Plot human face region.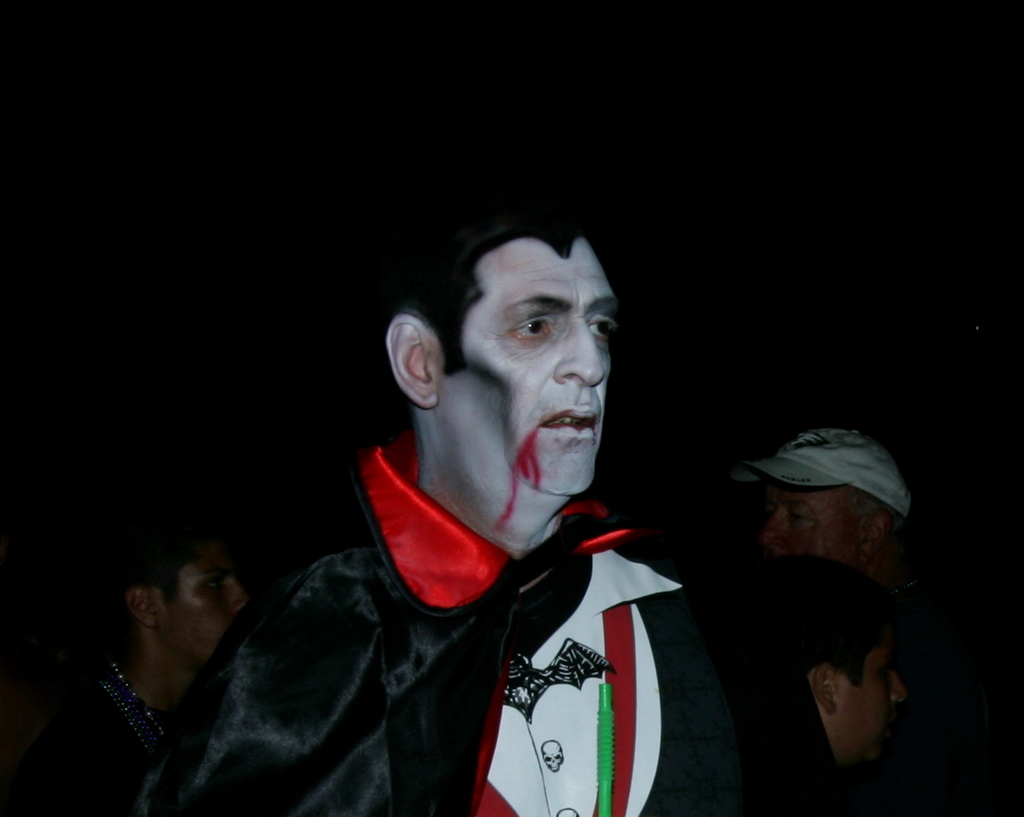
Plotted at 440/244/616/484.
